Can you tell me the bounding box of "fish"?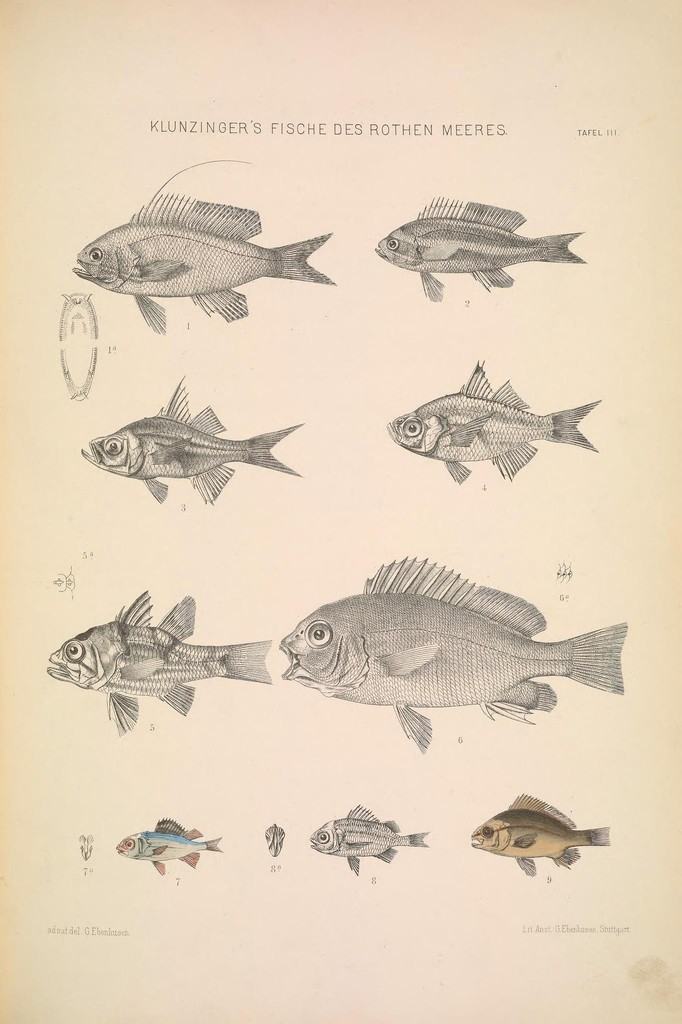
[470,791,617,875].
